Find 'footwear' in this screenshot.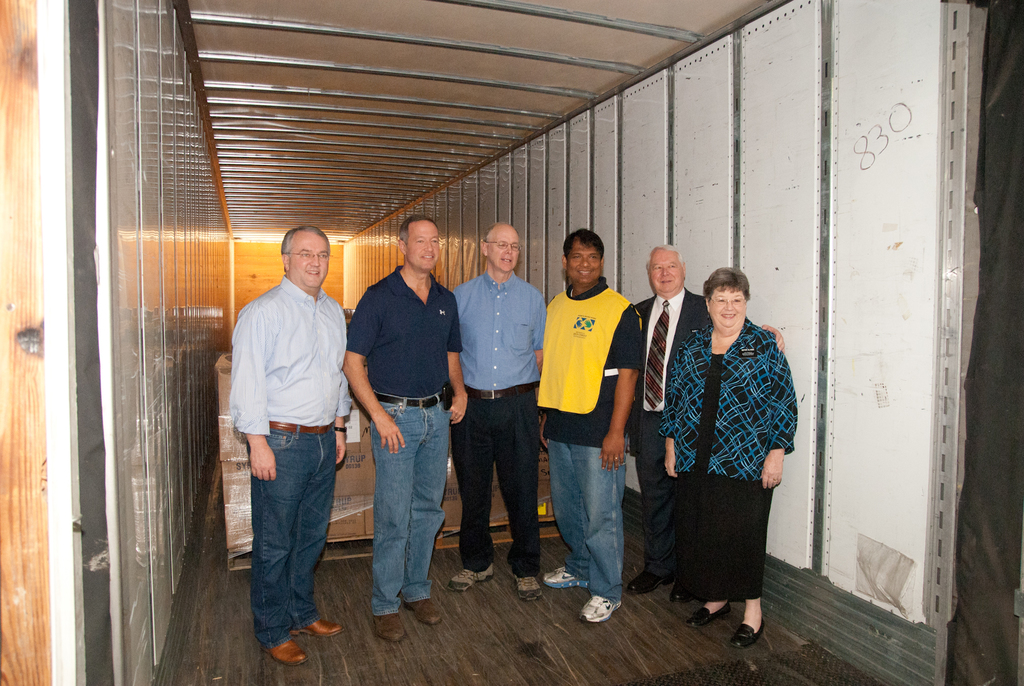
The bounding box for 'footwear' is {"left": 515, "top": 570, "right": 544, "bottom": 600}.
